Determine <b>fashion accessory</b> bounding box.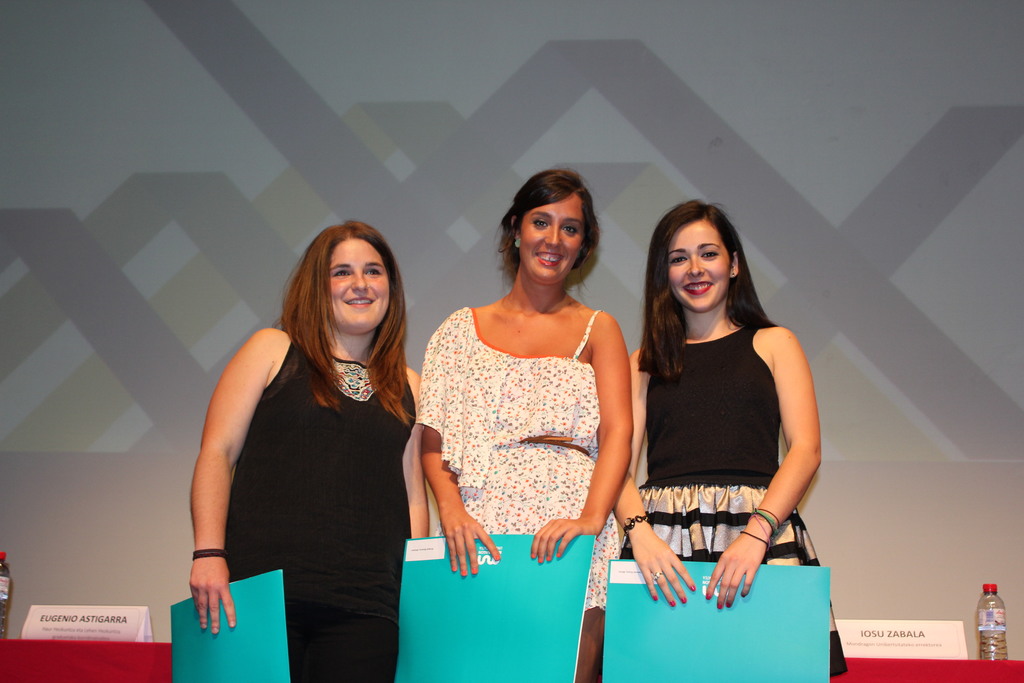
Determined: <region>532, 554, 536, 556</region>.
